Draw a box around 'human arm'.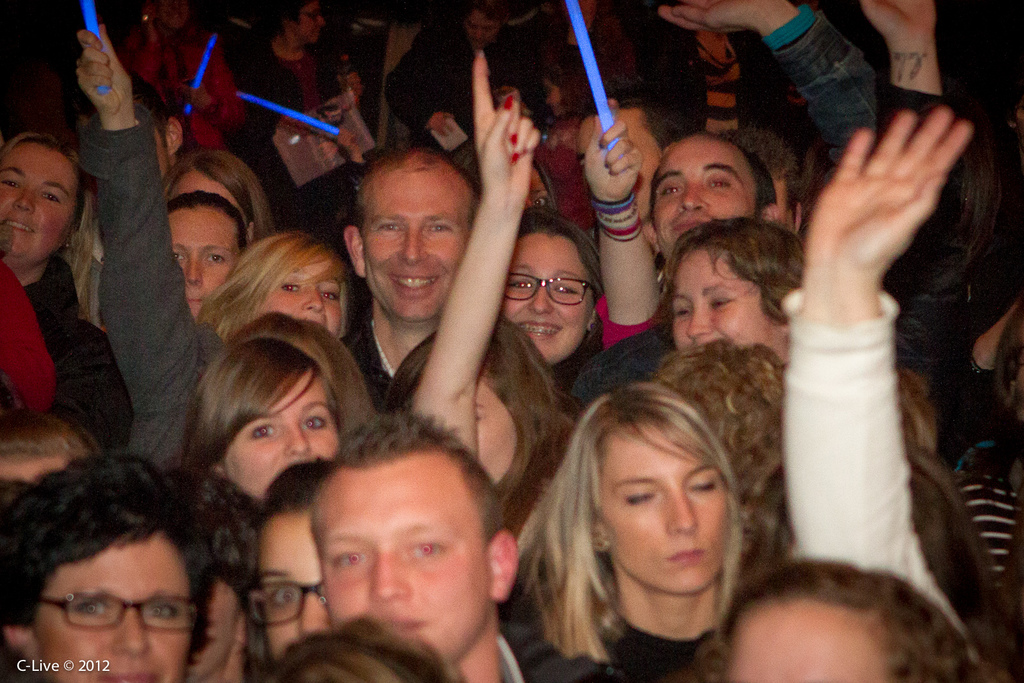
rect(232, 35, 284, 156).
